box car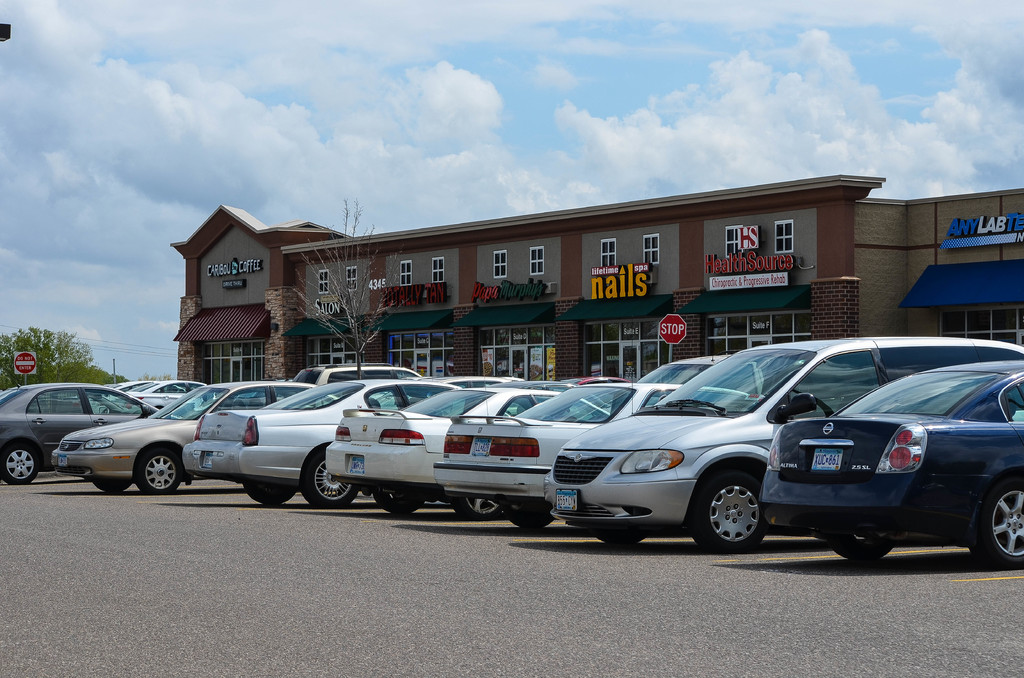
pyautogui.locateOnScreen(49, 378, 323, 501)
